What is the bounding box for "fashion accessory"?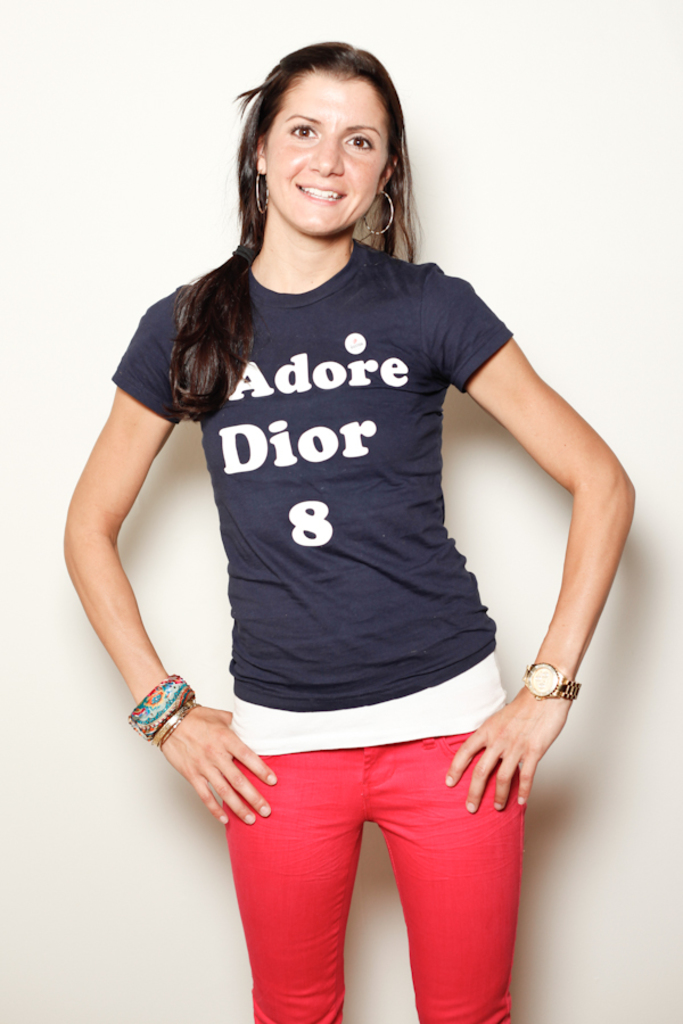
[x1=252, y1=164, x2=273, y2=214].
